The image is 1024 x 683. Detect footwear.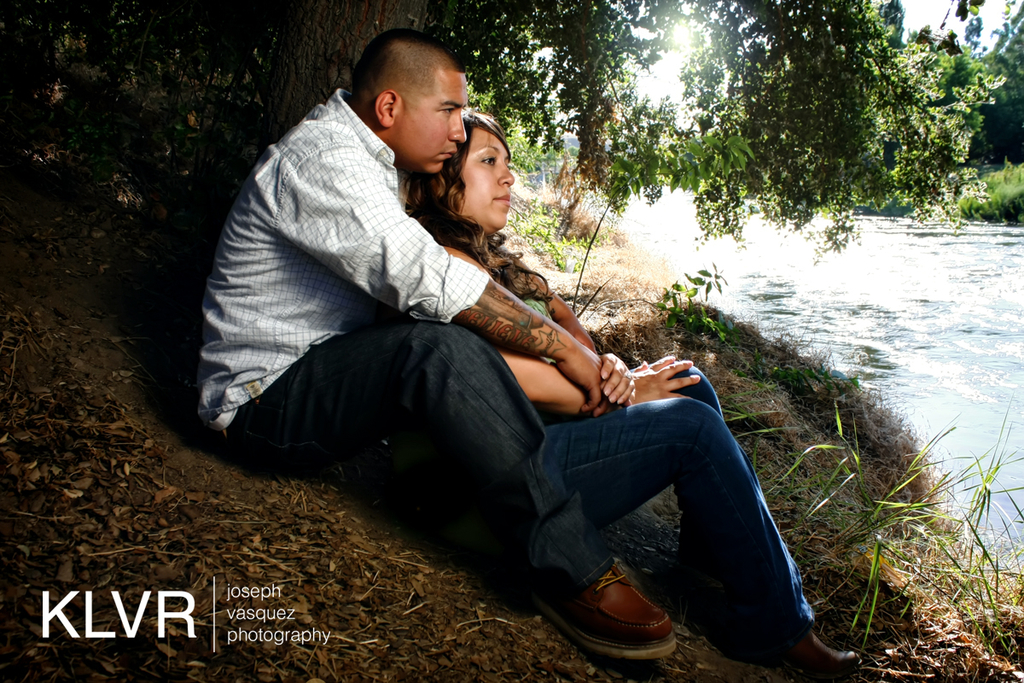
Detection: select_region(712, 626, 863, 678).
